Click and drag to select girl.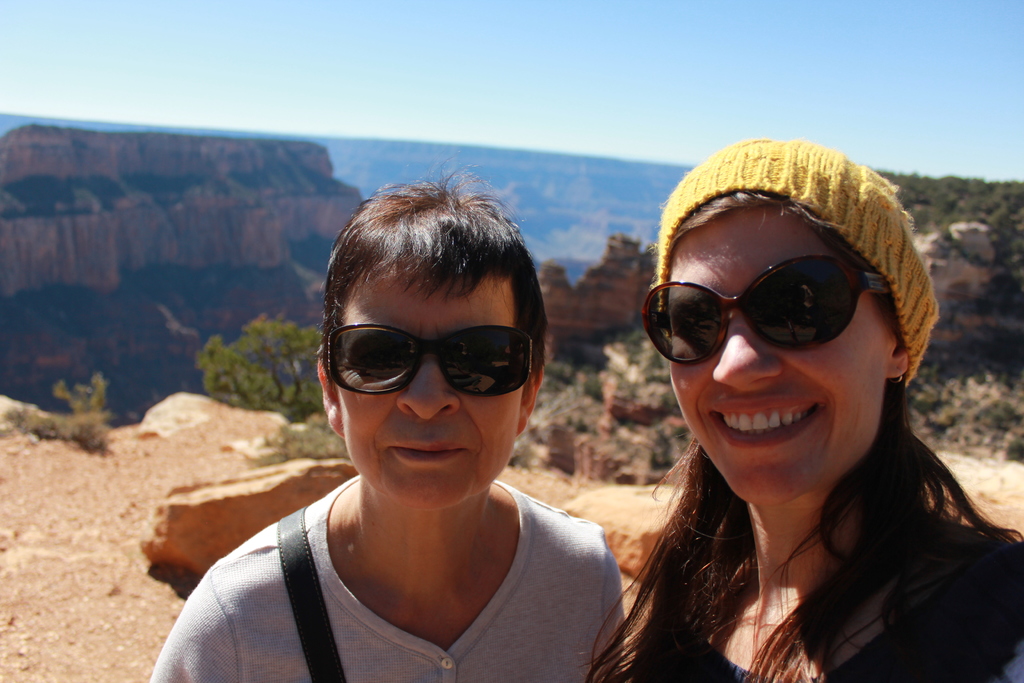
Selection: l=580, t=139, r=1023, b=682.
